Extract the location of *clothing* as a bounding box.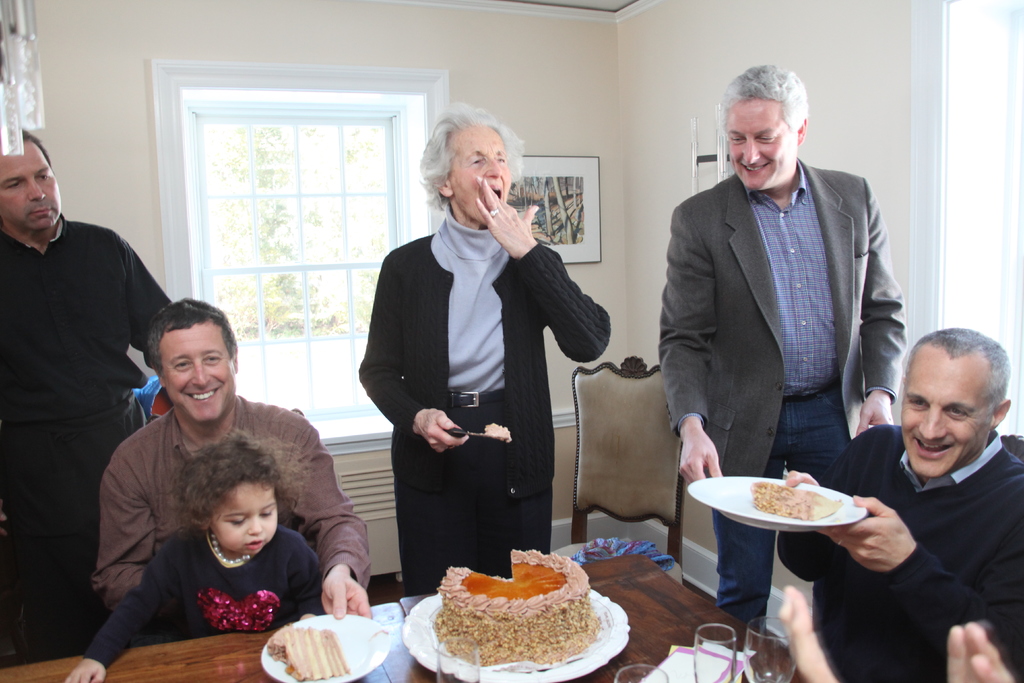
{"x1": 658, "y1": 150, "x2": 904, "y2": 629}.
